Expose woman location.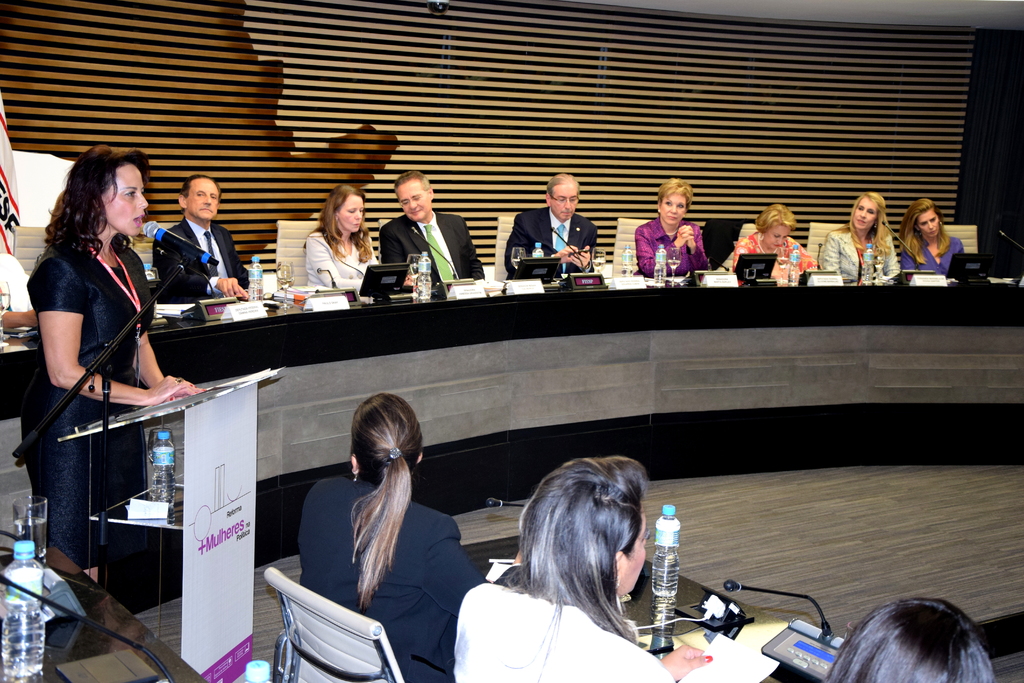
Exposed at x1=305 y1=182 x2=380 y2=290.
